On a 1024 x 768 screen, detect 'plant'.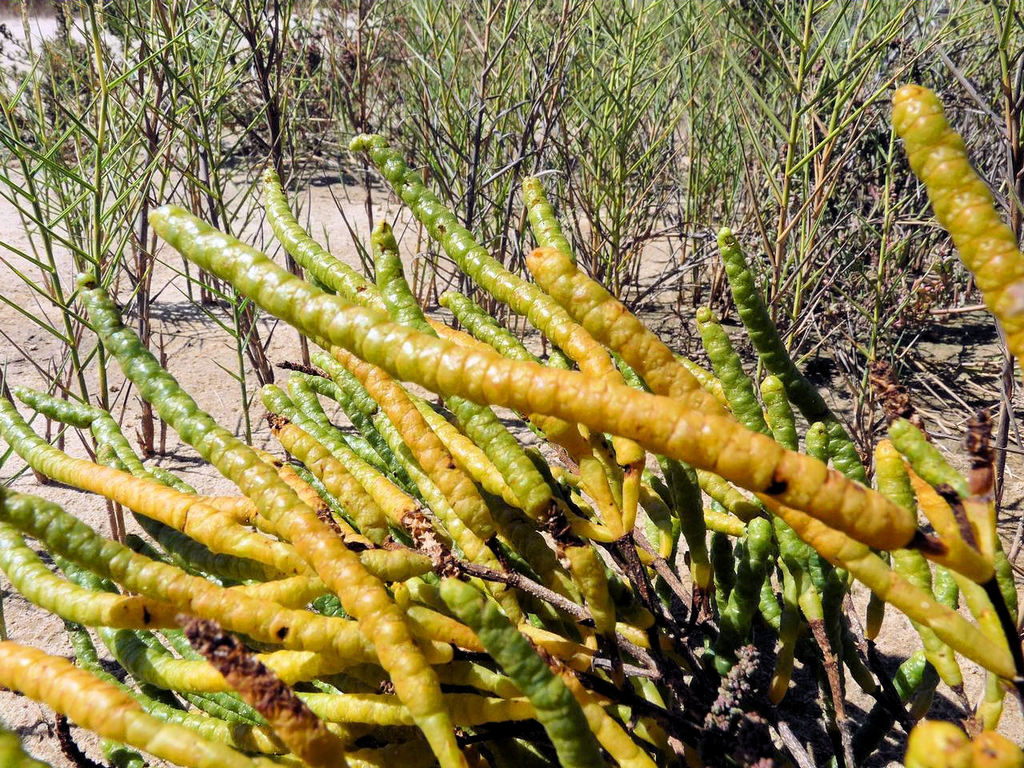
crop(157, 1, 291, 511).
